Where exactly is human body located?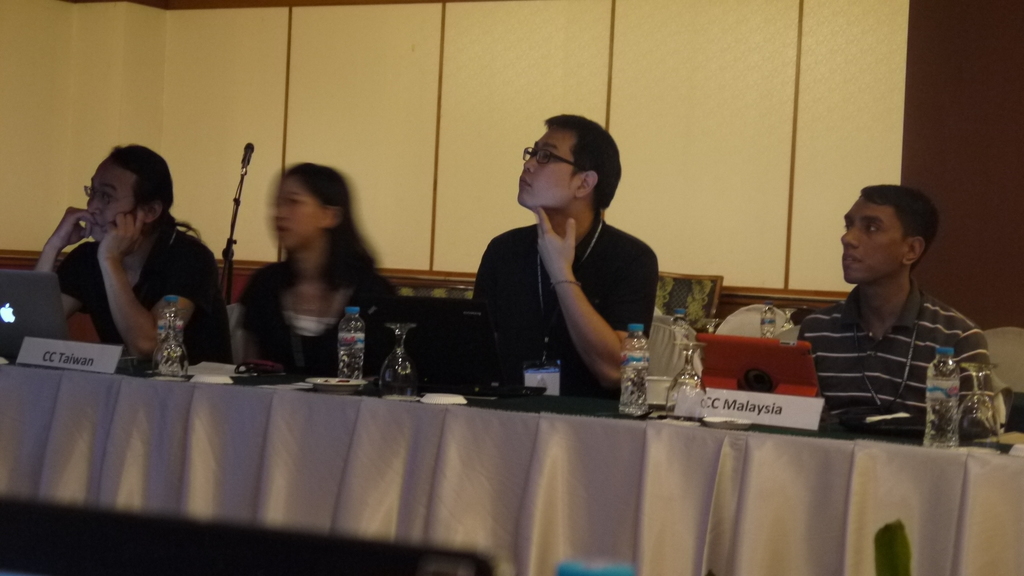
Its bounding box is detection(235, 253, 412, 378).
